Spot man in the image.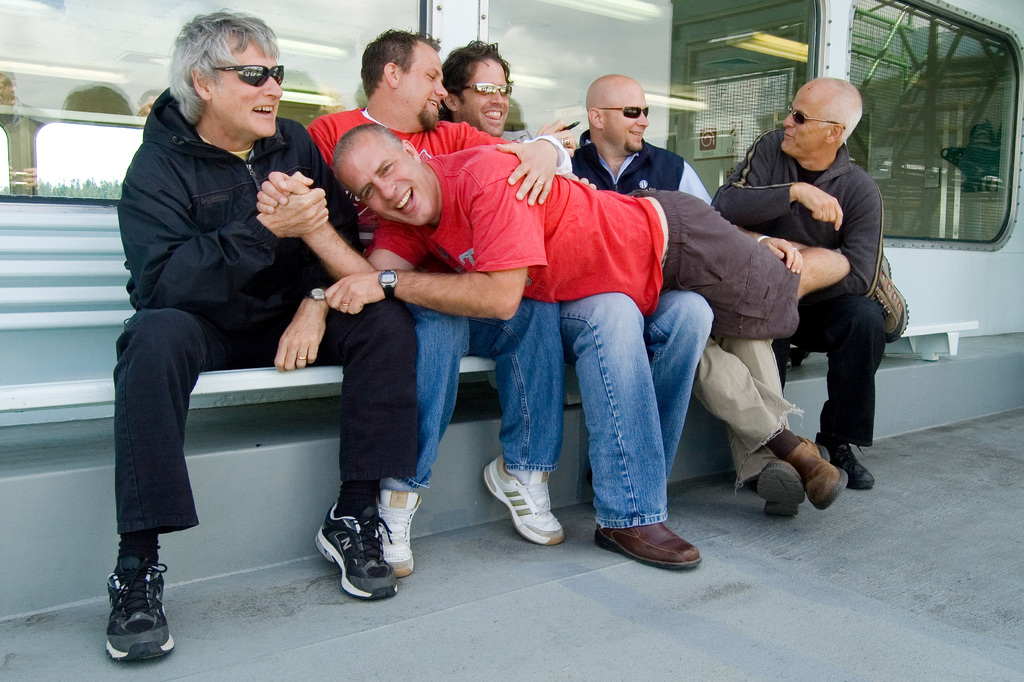
man found at detection(99, 6, 425, 672).
